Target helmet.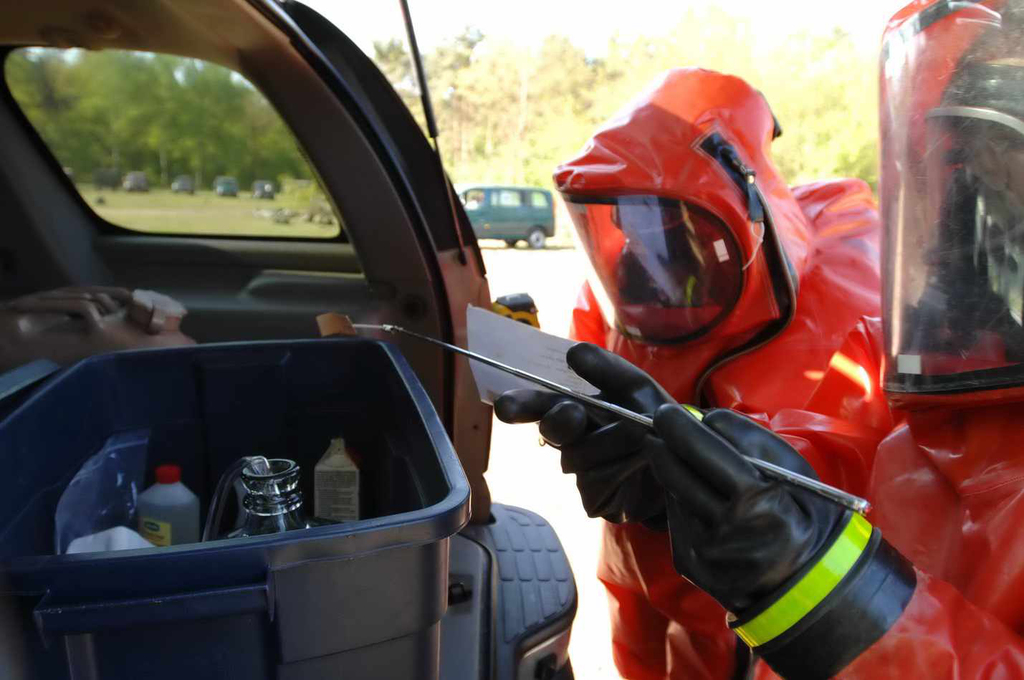
Target region: <bbox>930, 12, 1023, 348</bbox>.
